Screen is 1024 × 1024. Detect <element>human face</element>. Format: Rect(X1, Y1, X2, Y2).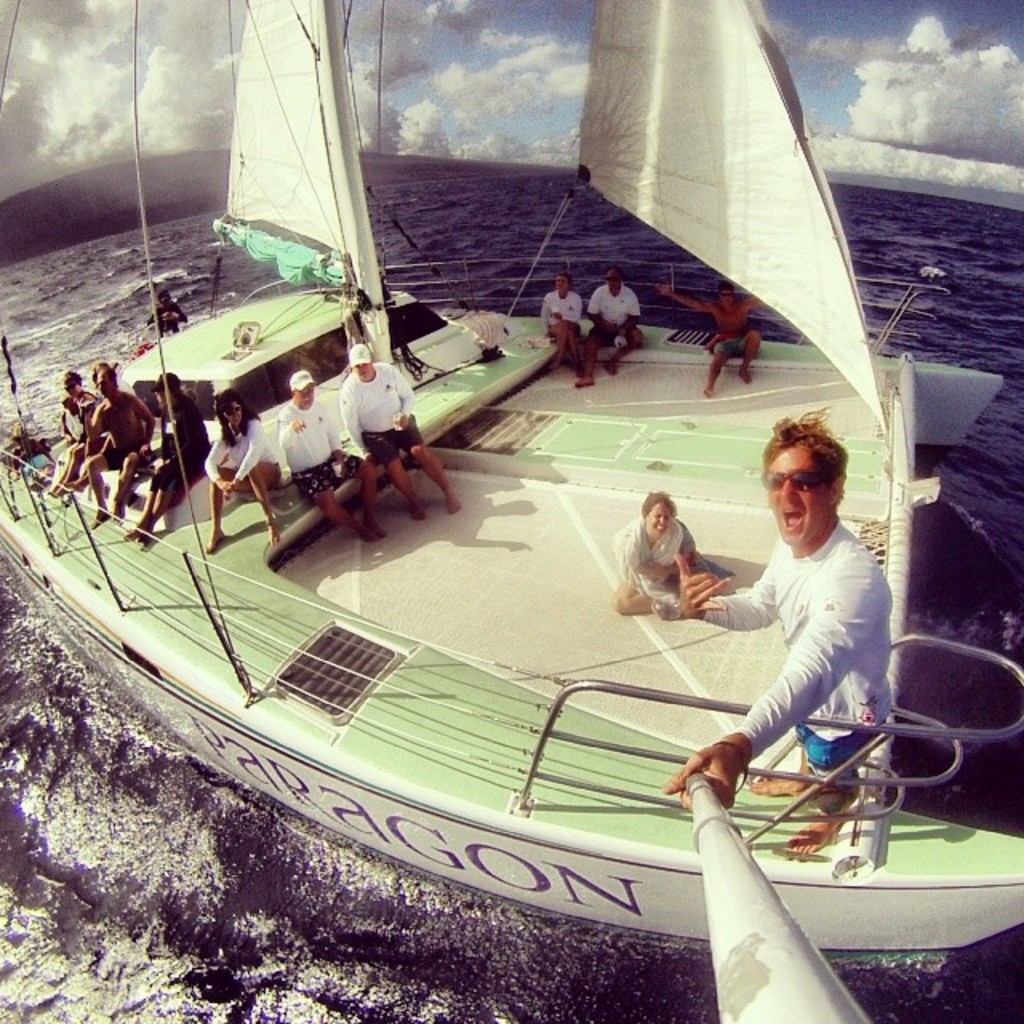
Rect(224, 403, 250, 435).
